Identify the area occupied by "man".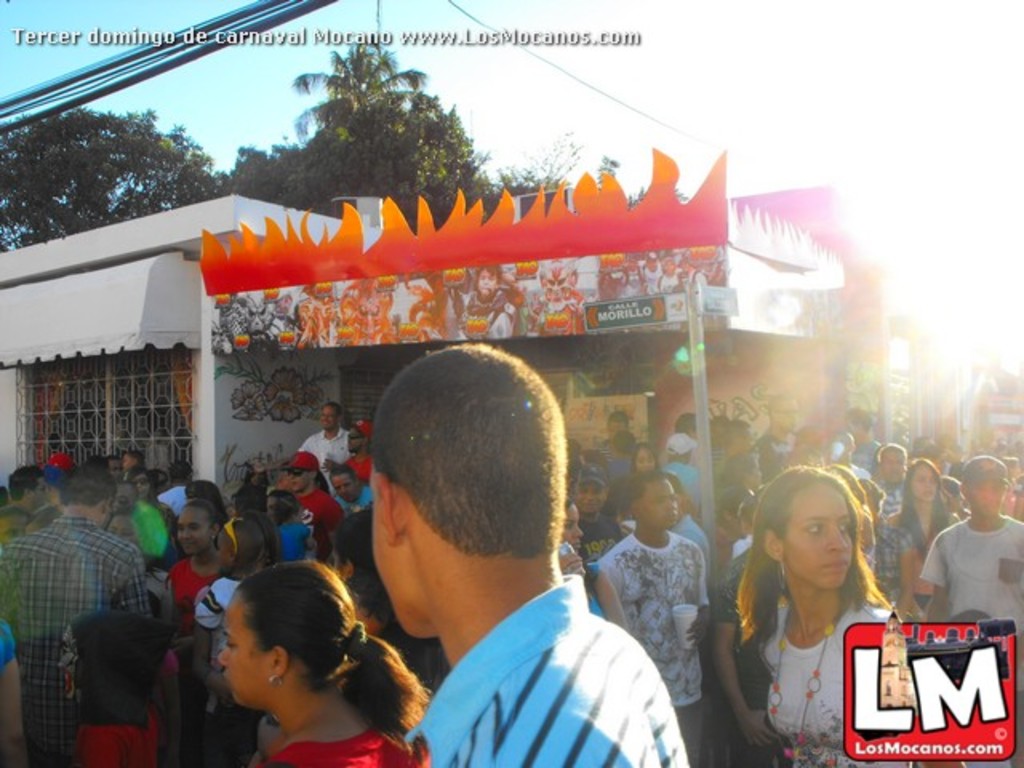
Area: 301/402/355/496.
